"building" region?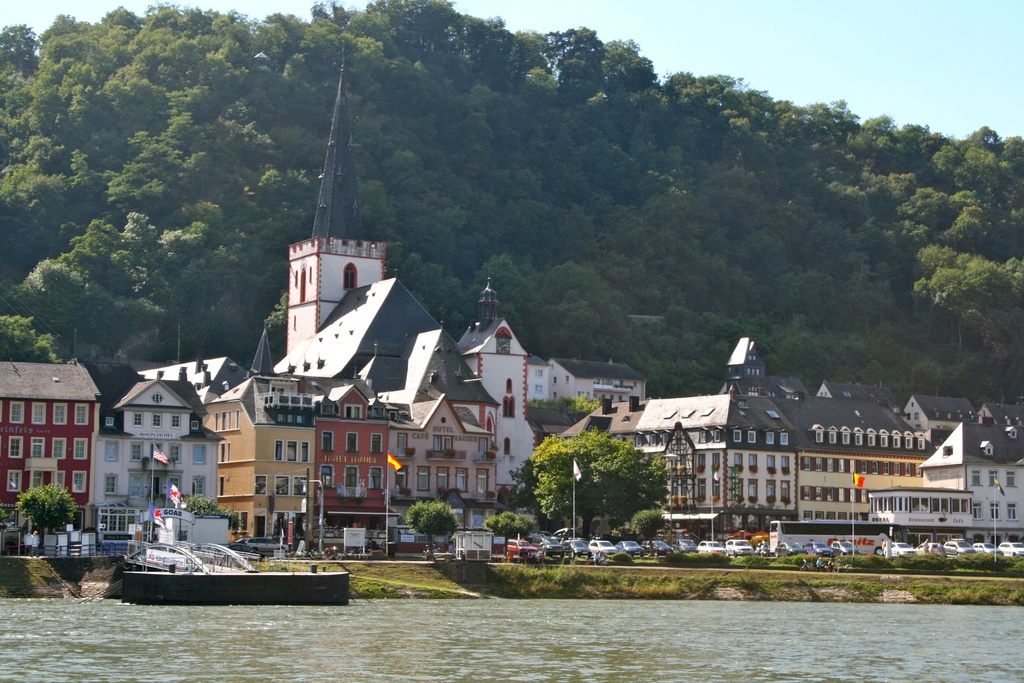
465/314/544/522
